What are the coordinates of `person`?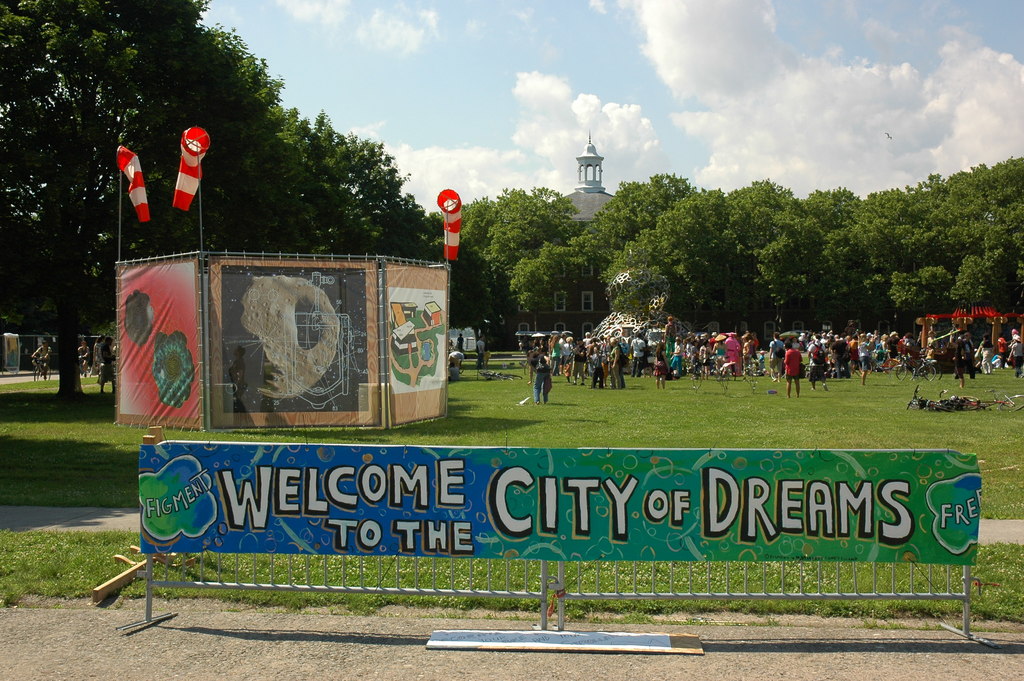
797 336 803 350.
